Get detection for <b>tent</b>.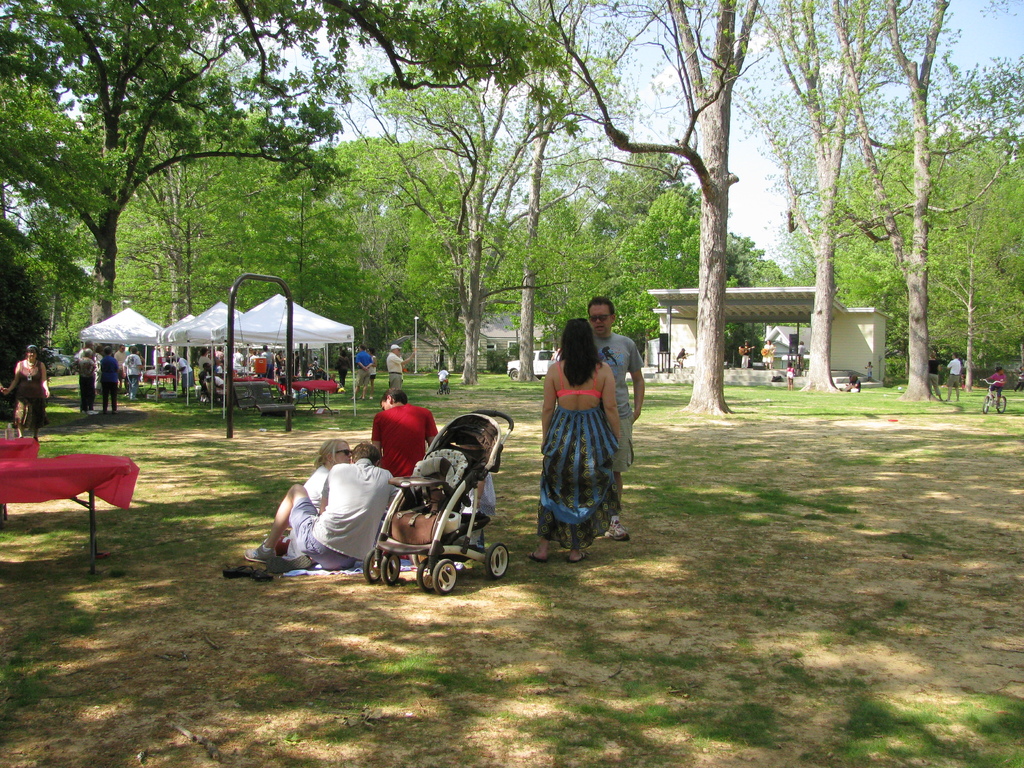
Detection: 182:277:369:426.
